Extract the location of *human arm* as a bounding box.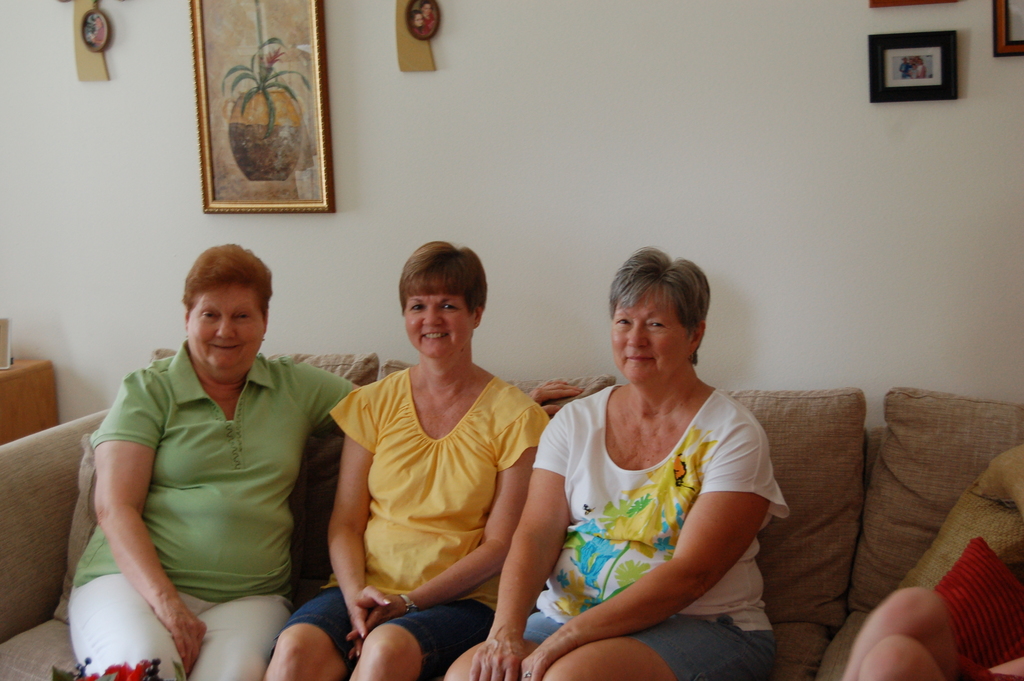
x1=286 y1=356 x2=580 y2=441.
